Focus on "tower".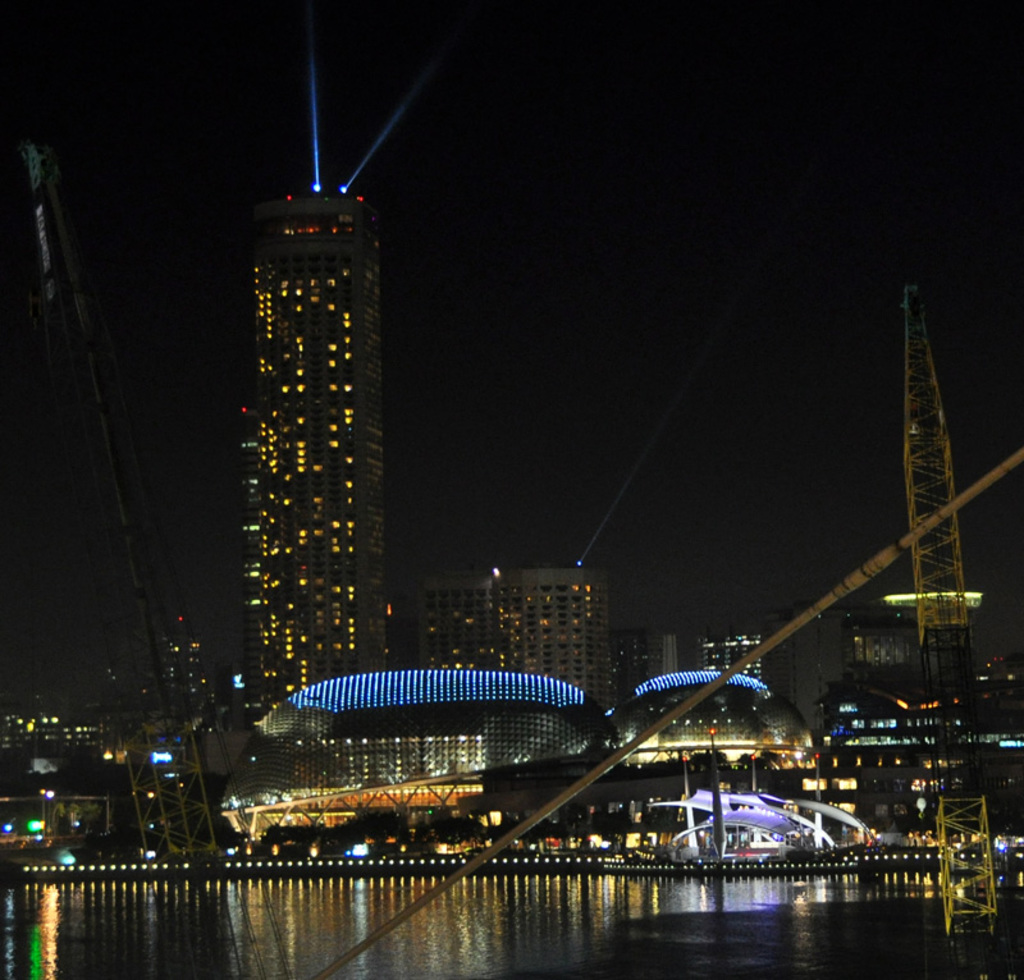
Focused at x1=916 y1=271 x2=1002 y2=949.
